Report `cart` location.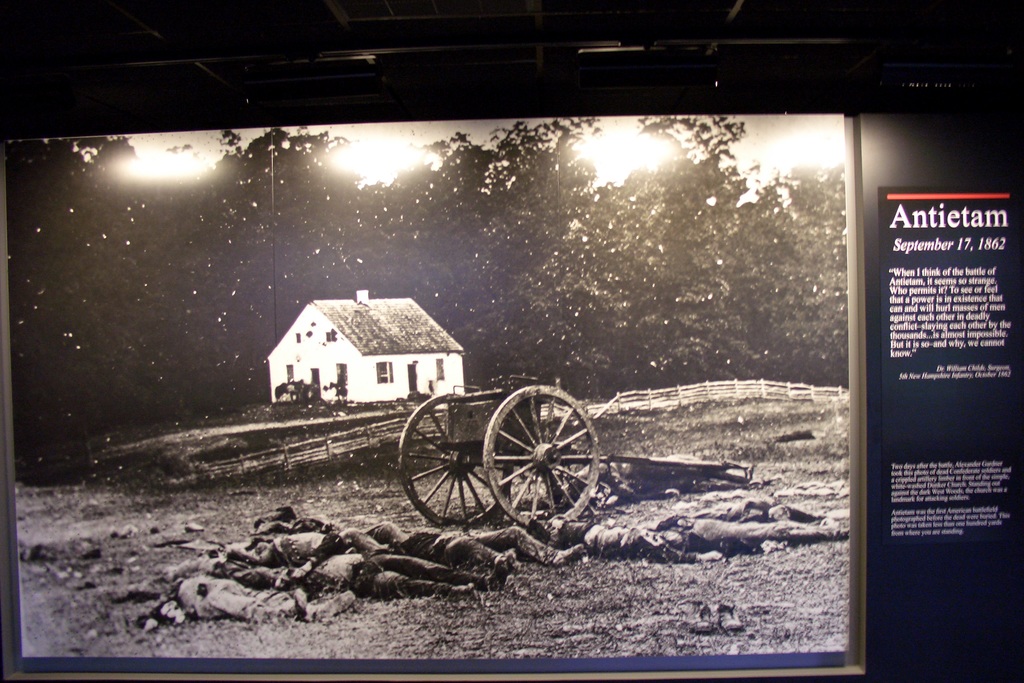
Report: 338, 347, 744, 551.
